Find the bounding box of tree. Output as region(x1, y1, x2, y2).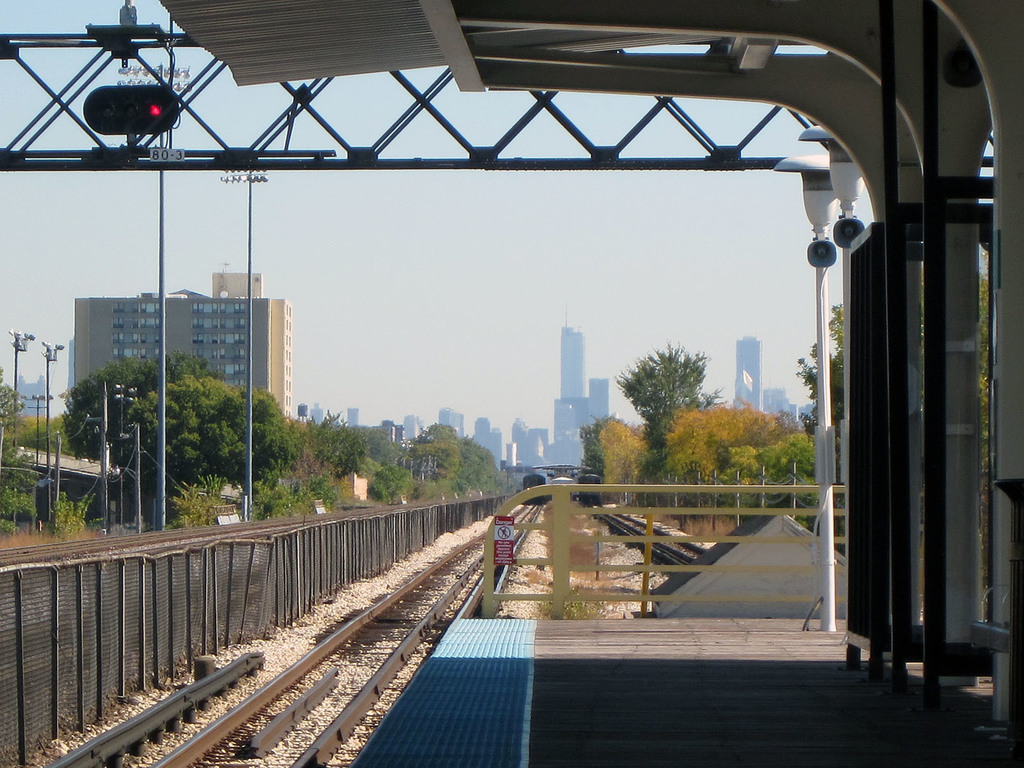
region(57, 356, 225, 465).
